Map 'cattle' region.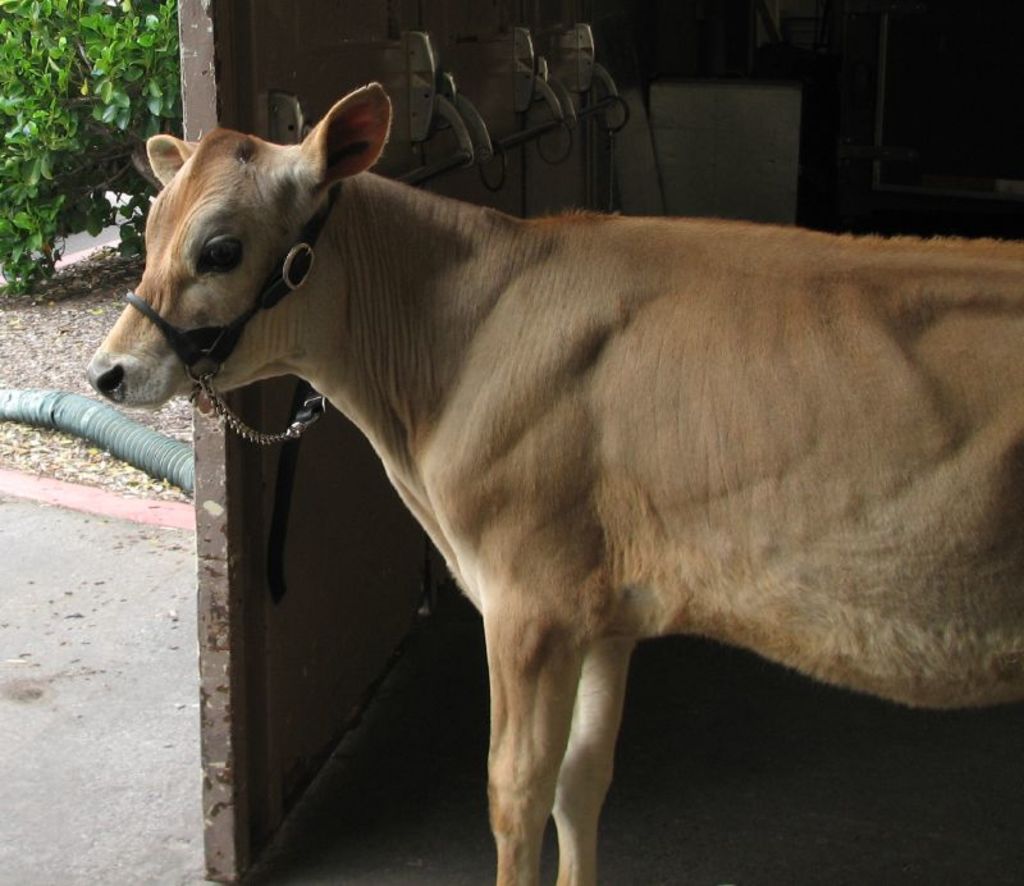
Mapped to (x1=79, y1=87, x2=1023, y2=885).
